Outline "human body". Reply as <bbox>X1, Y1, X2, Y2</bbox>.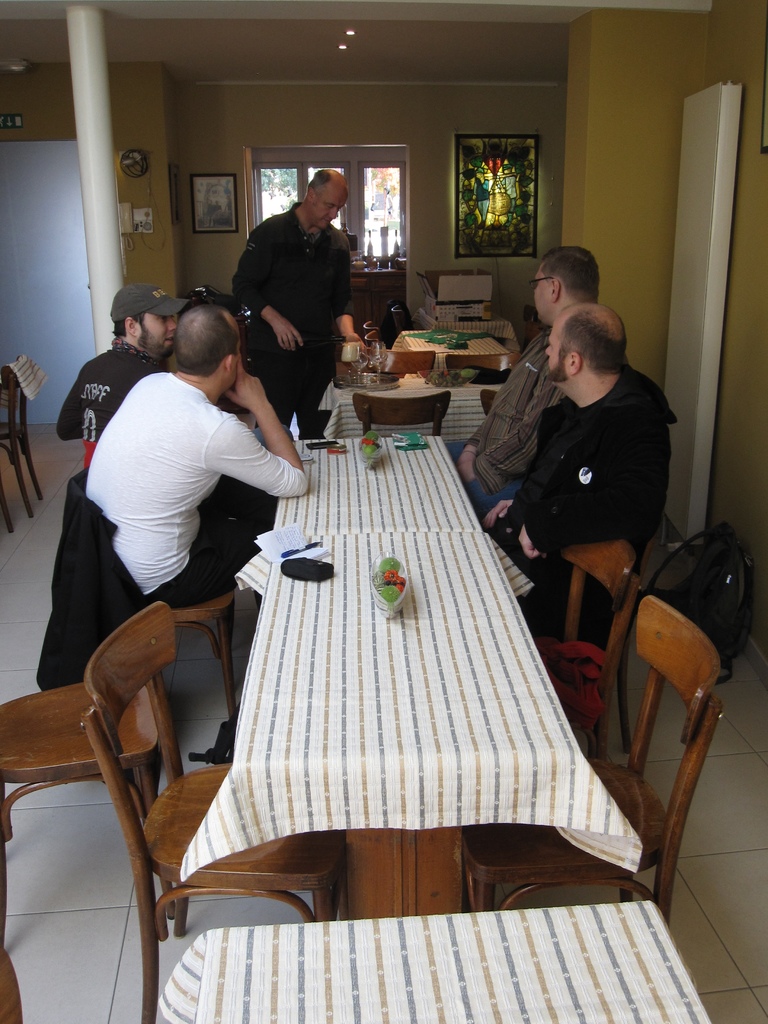
<bbox>238, 200, 367, 419</bbox>.
